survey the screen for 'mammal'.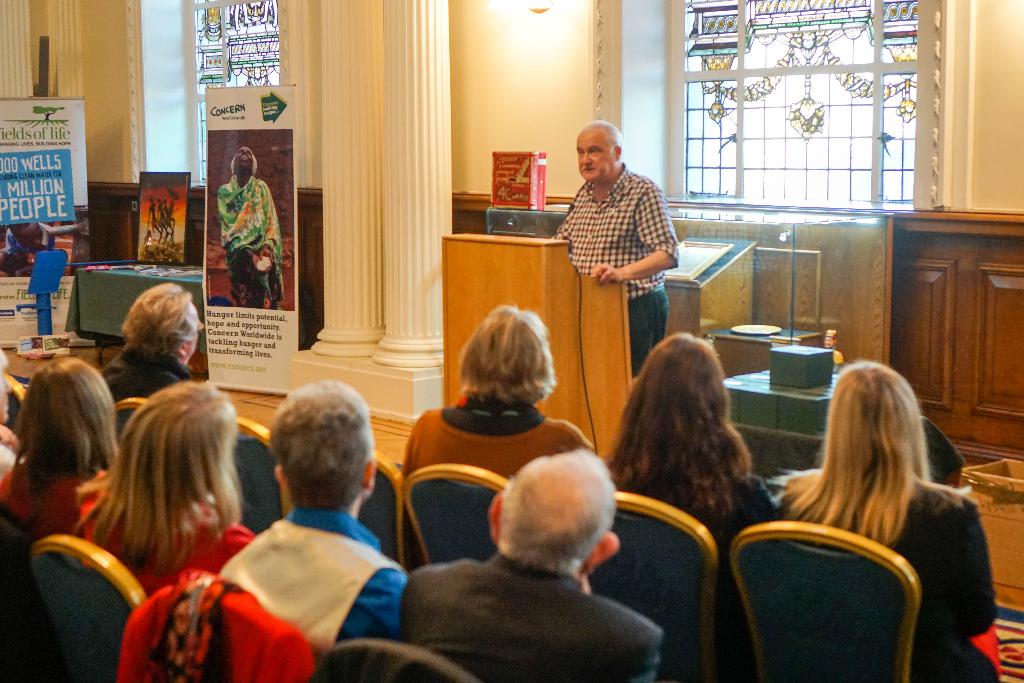
Survey found: [x1=780, y1=357, x2=1002, y2=682].
